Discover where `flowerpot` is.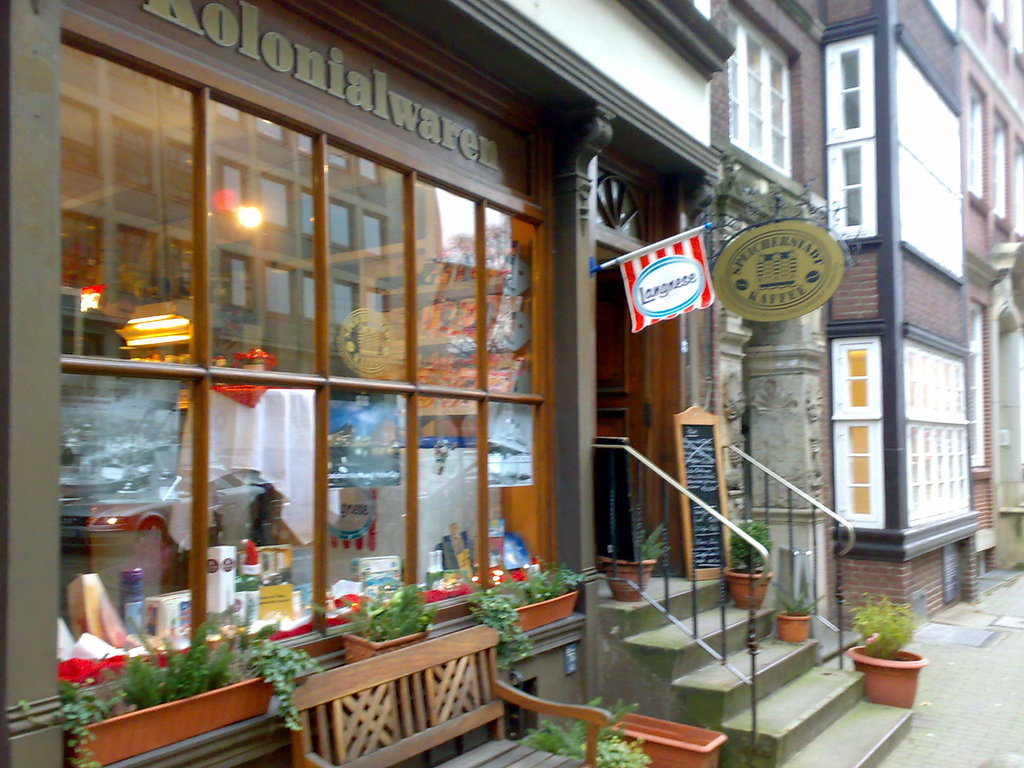
Discovered at bbox=(774, 615, 813, 644).
